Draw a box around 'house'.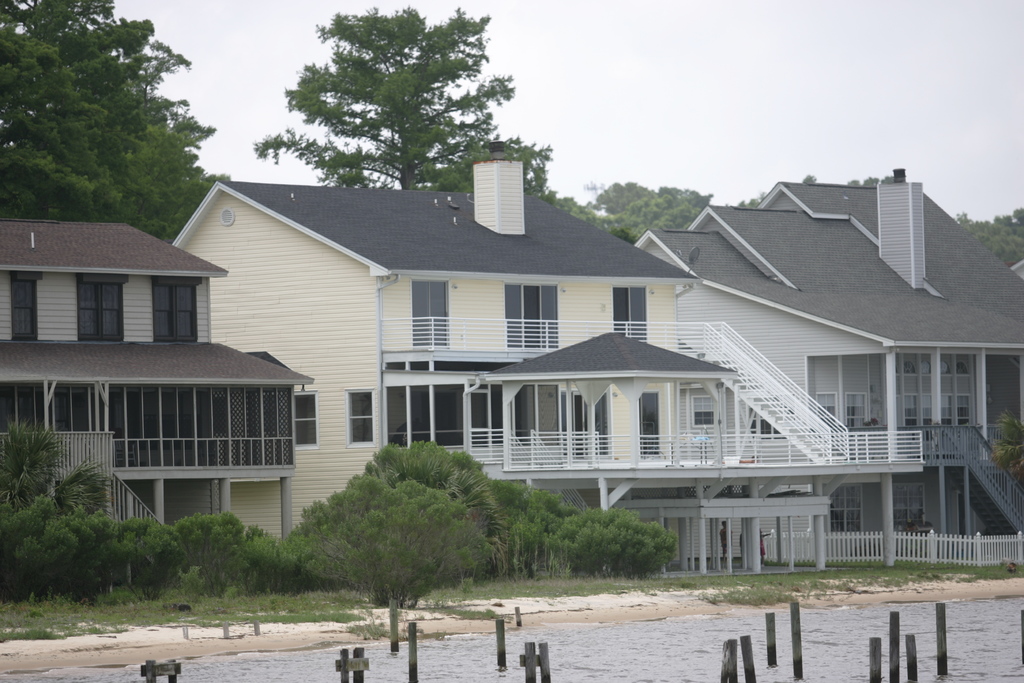
(0, 217, 316, 543).
